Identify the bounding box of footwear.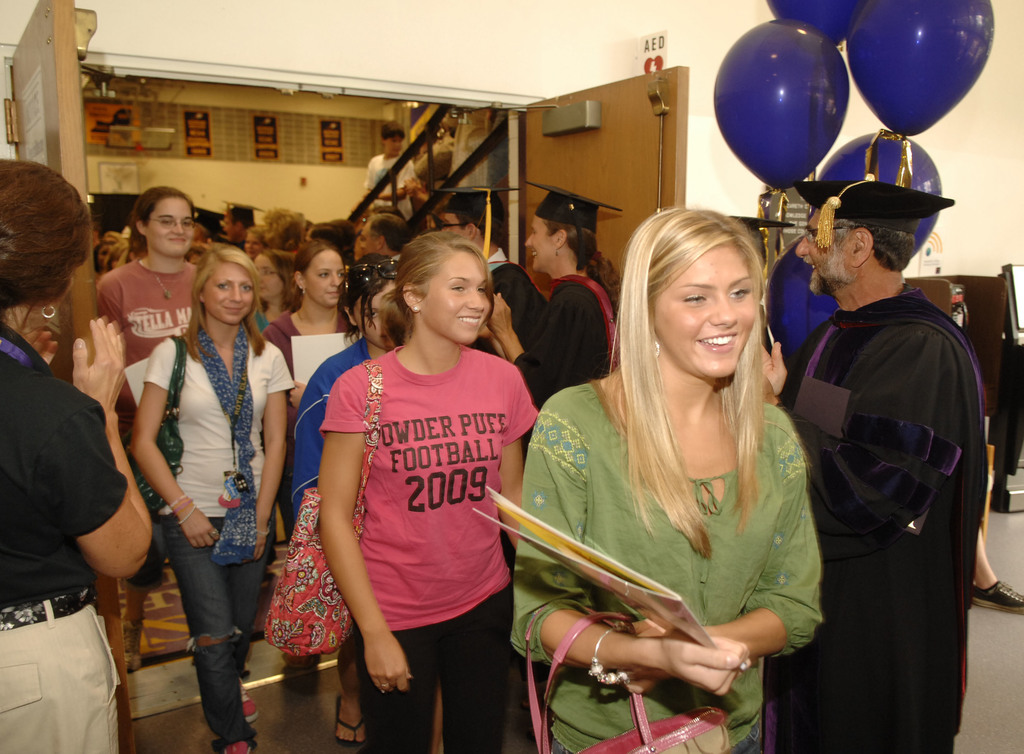
(x1=242, y1=675, x2=260, y2=722).
